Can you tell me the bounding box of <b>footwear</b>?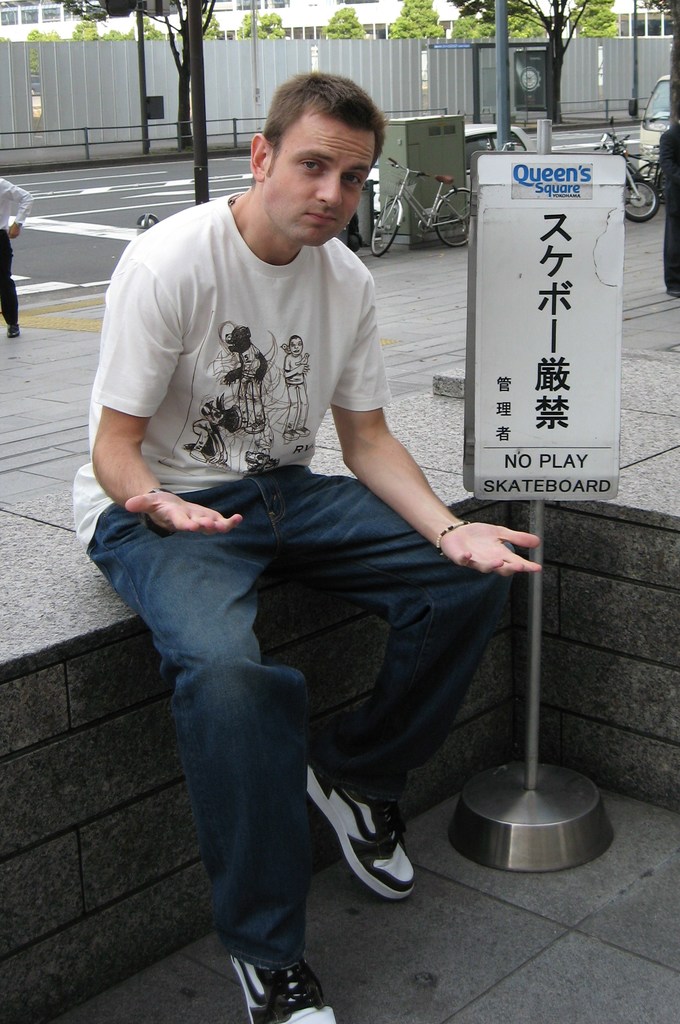
[left=308, top=758, right=415, bottom=906].
